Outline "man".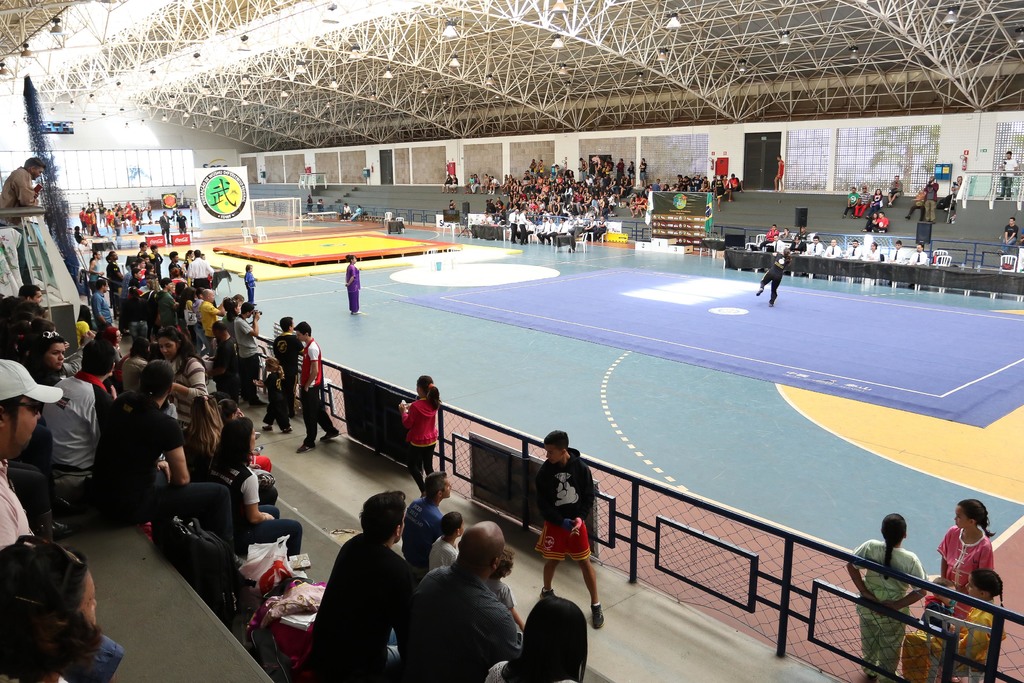
Outline: 926:177:938:221.
